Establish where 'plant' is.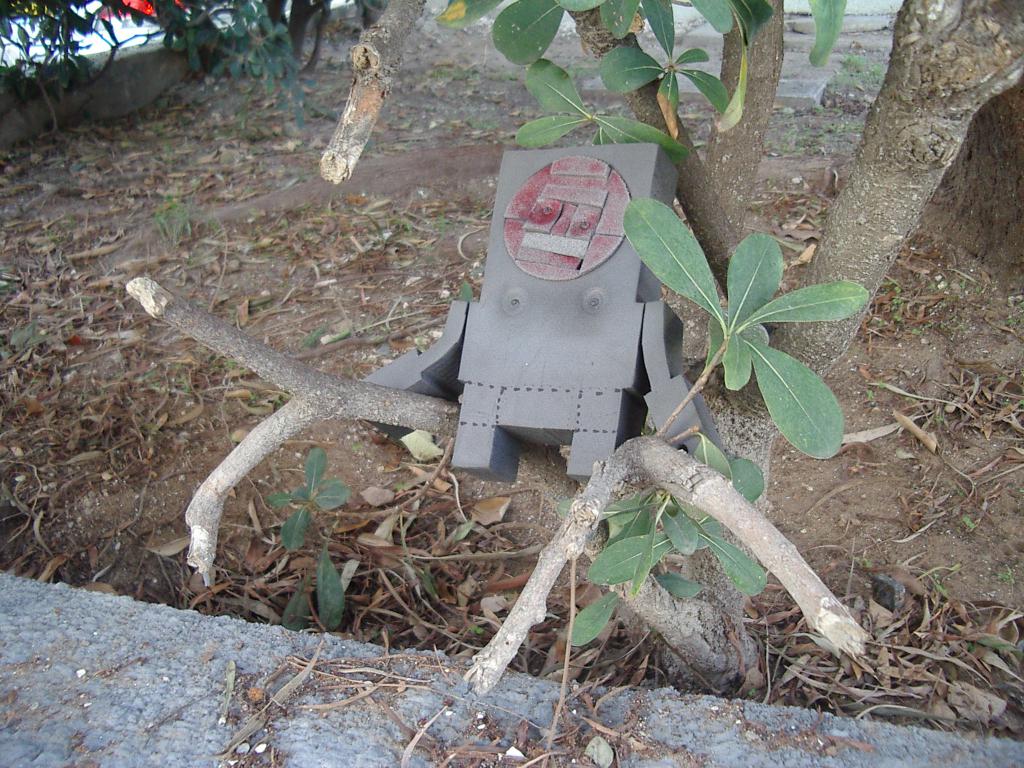
Established at <region>998, 398, 1007, 409</region>.
